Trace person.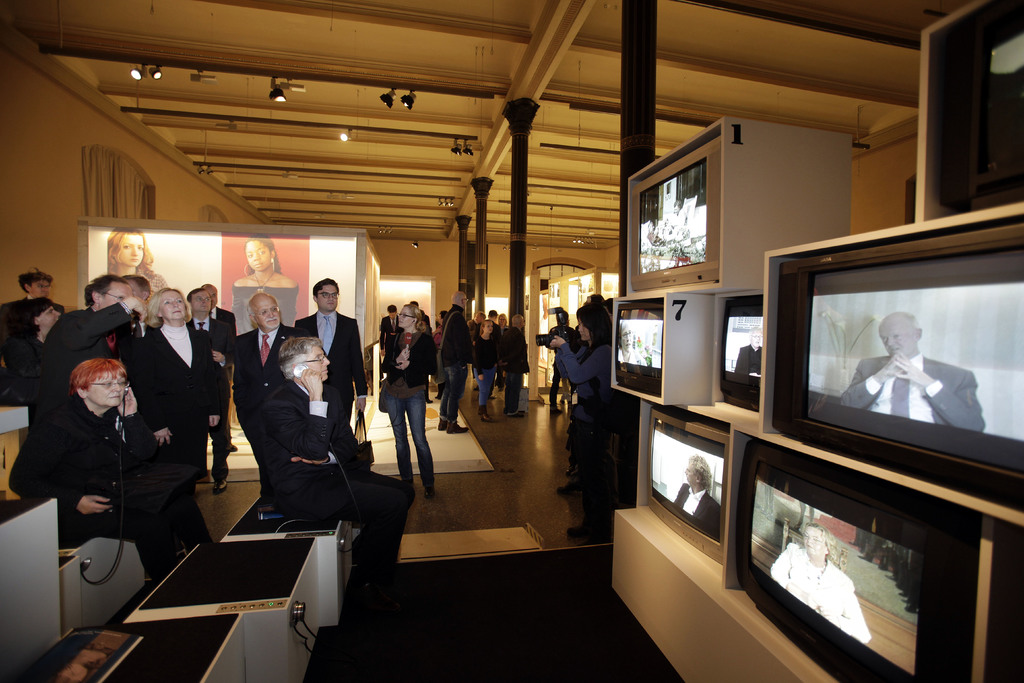
Traced to pyautogui.locateOnScreen(7, 358, 213, 581).
